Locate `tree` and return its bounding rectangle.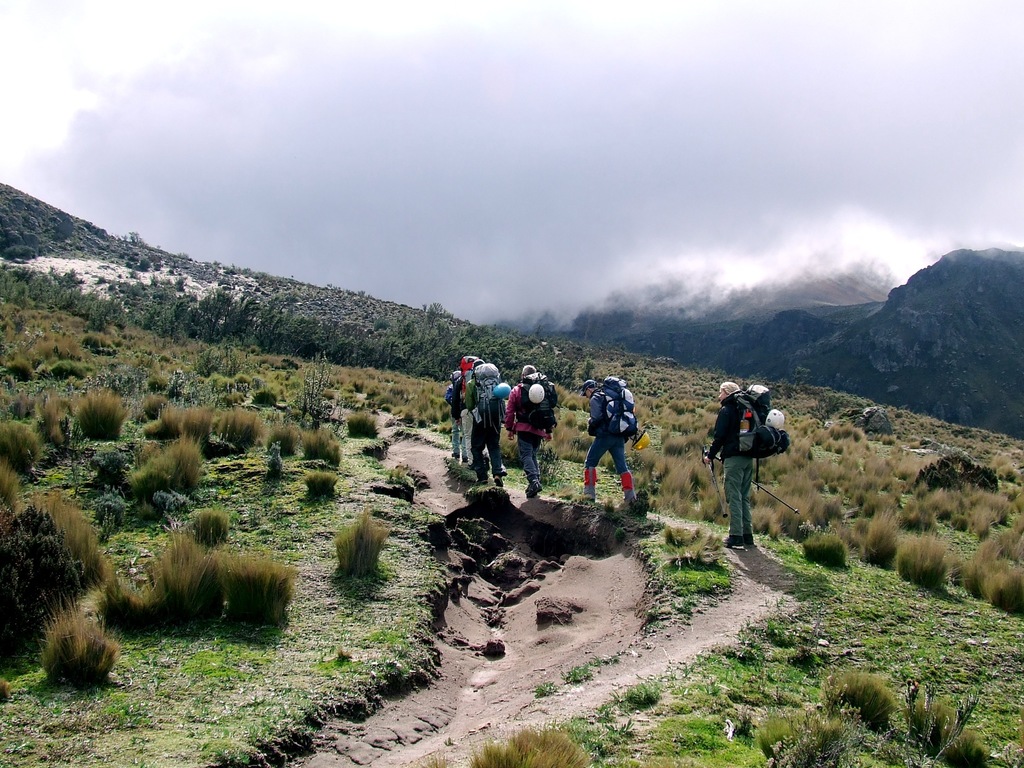
x1=424, y1=298, x2=451, y2=338.
